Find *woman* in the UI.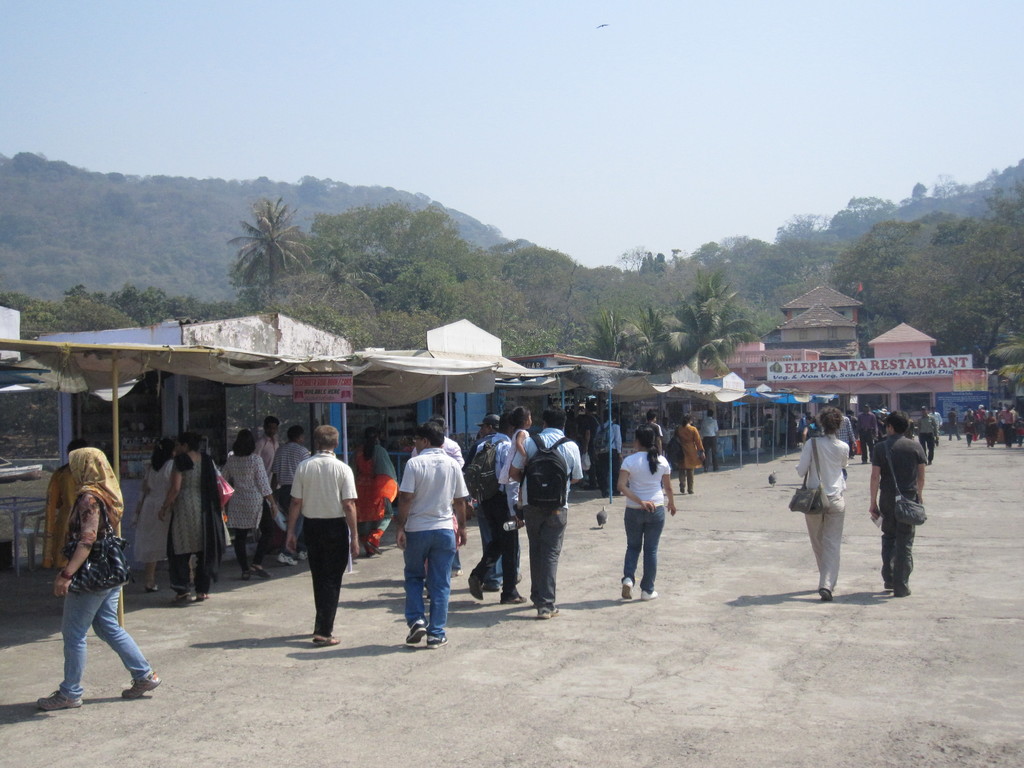
UI element at x1=673, y1=411, x2=705, y2=493.
